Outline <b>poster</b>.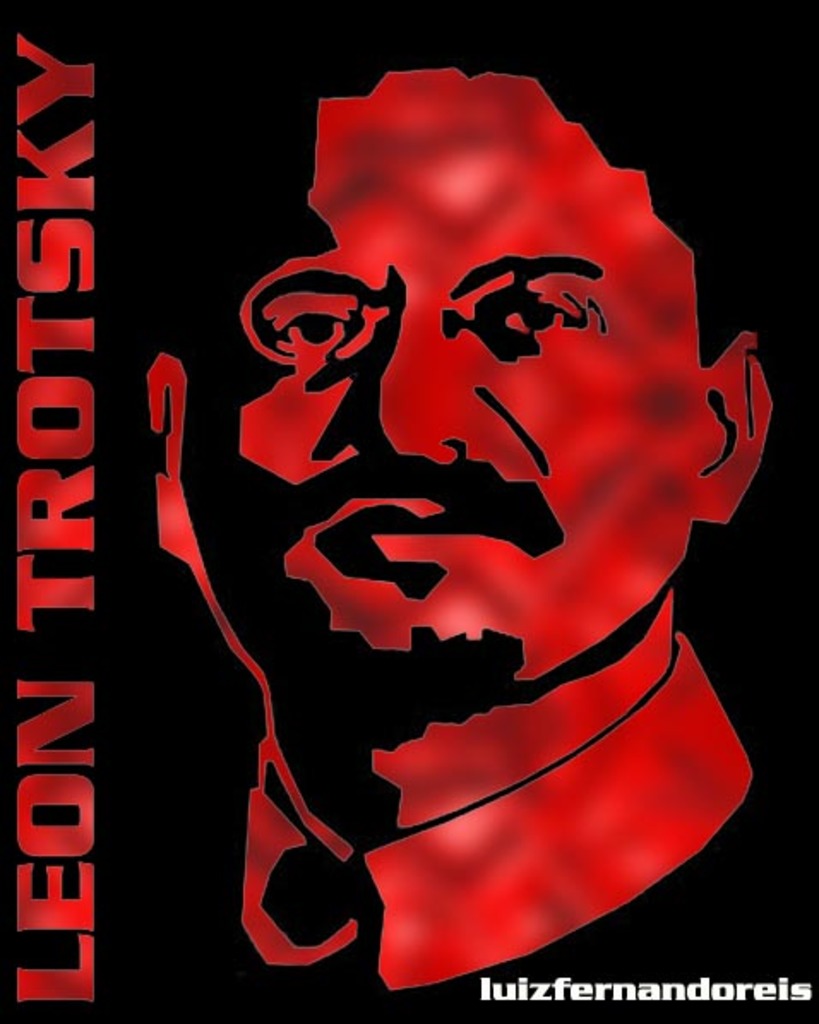
Outline: {"x1": 0, "y1": 0, "x2": 817, "y2": 1022}.
